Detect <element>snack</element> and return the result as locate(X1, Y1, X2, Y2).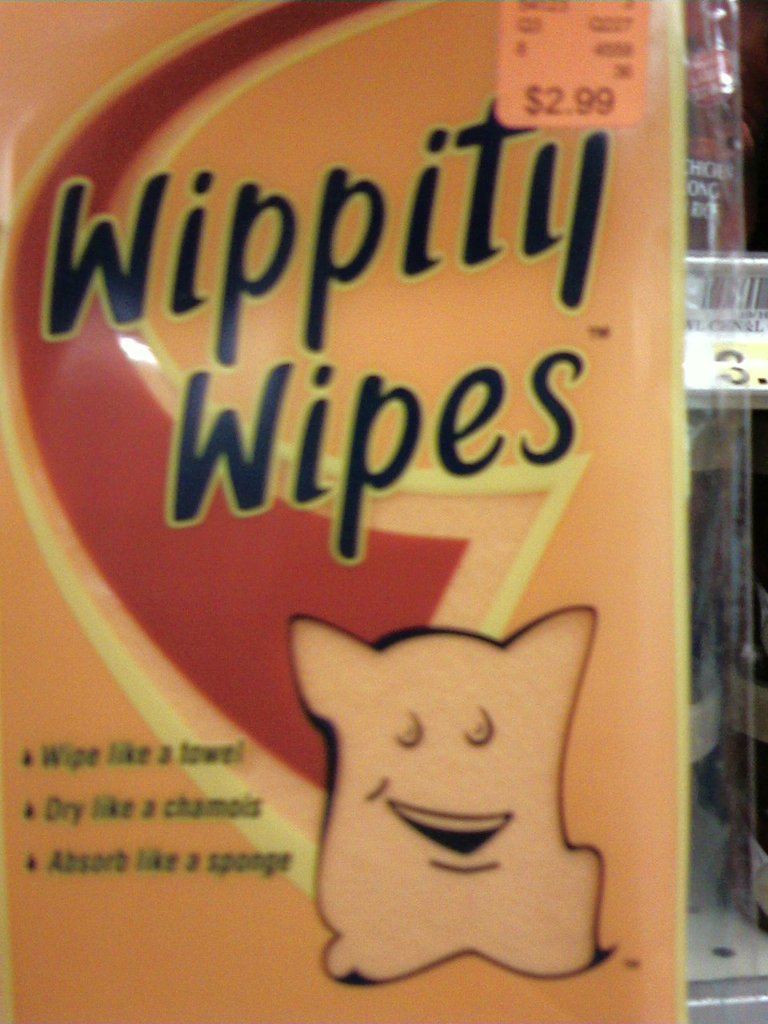
locate(292, 594, 614, 986).
